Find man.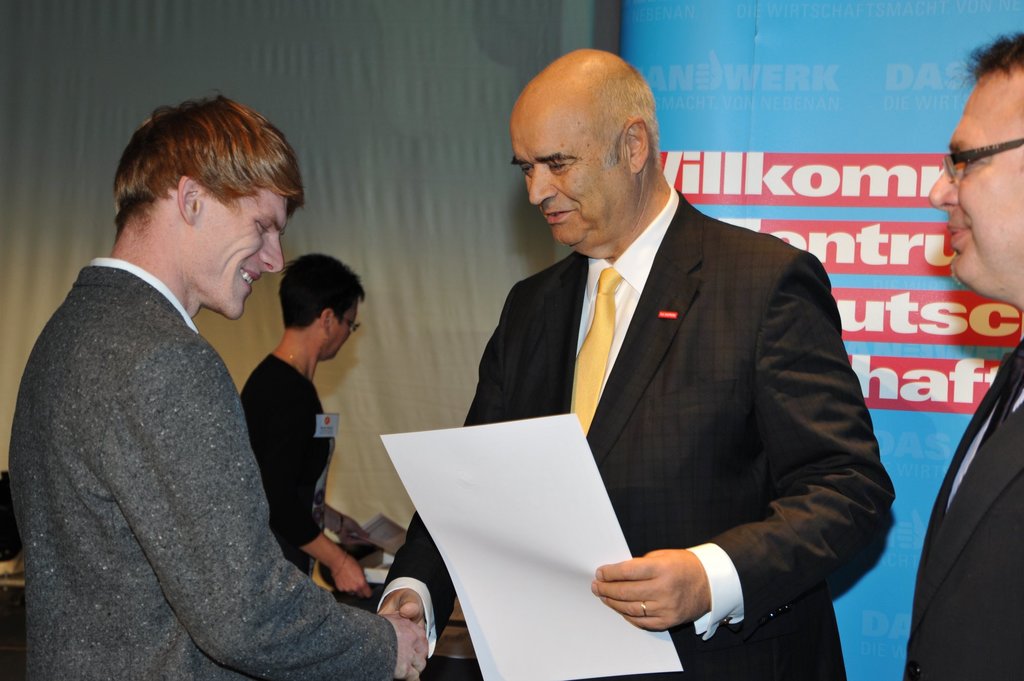
crop(900, 36, 1023, 680).
